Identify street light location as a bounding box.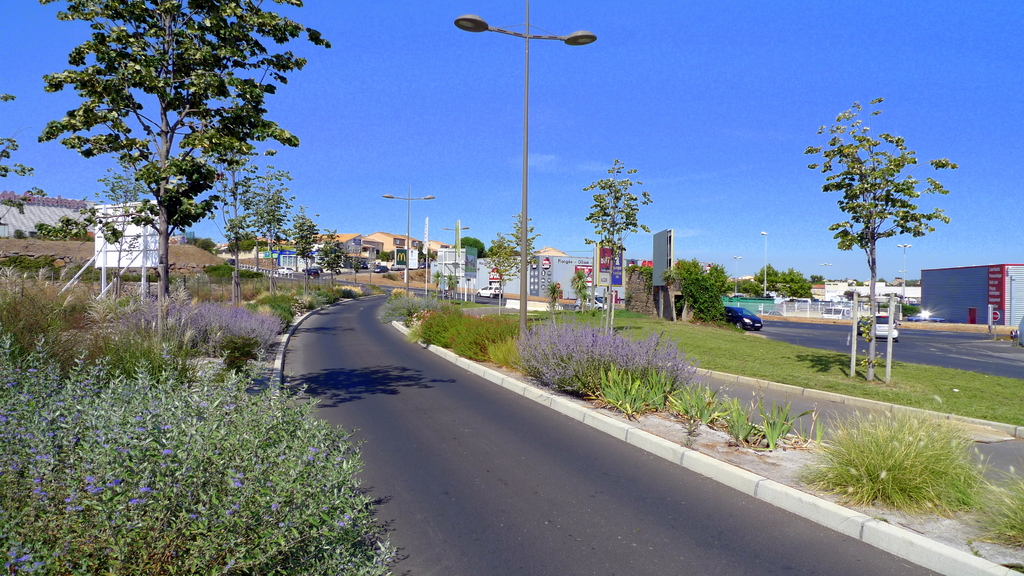
x1=383, y1=184, x2=428, y2=295.
